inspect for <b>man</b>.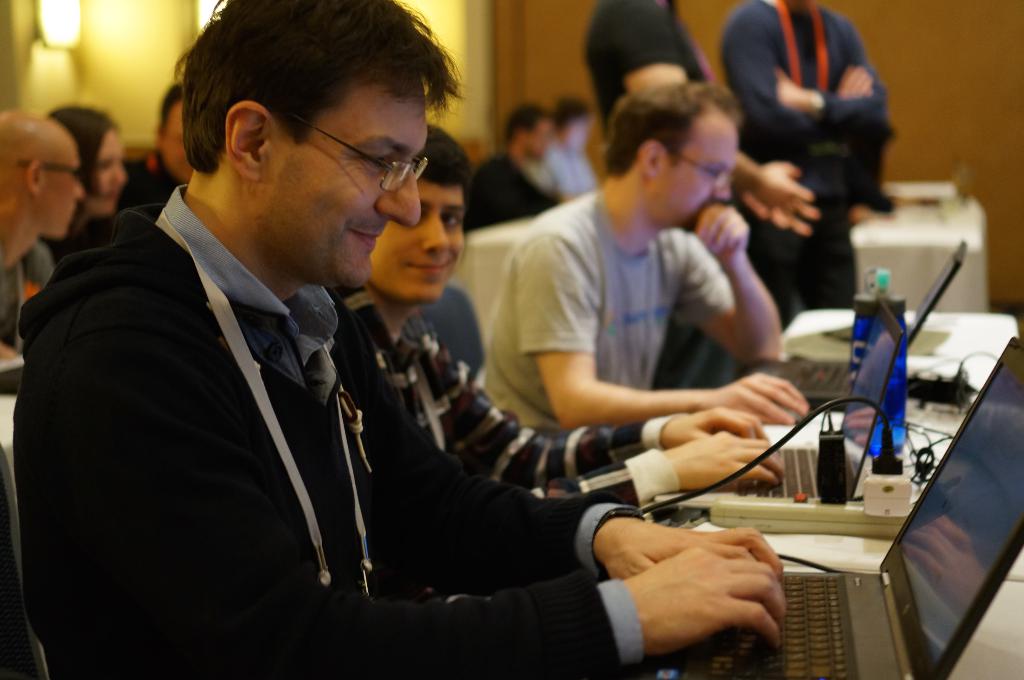
Inspection: bbox=[481, 88, 813, 436].
